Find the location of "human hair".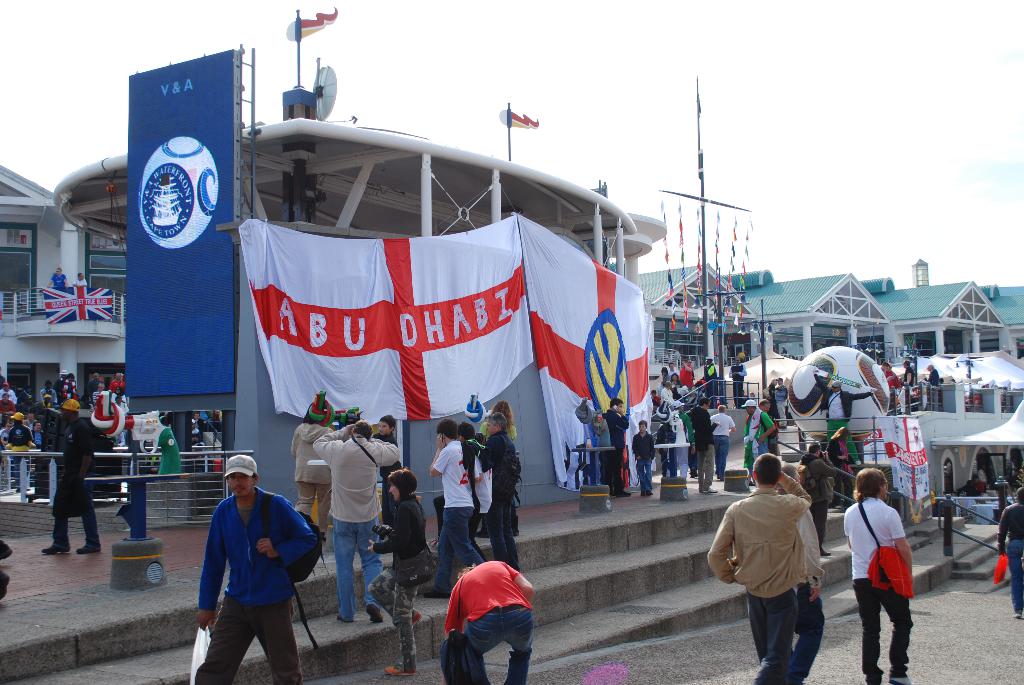
Location: (384, 466, 417, 501).
